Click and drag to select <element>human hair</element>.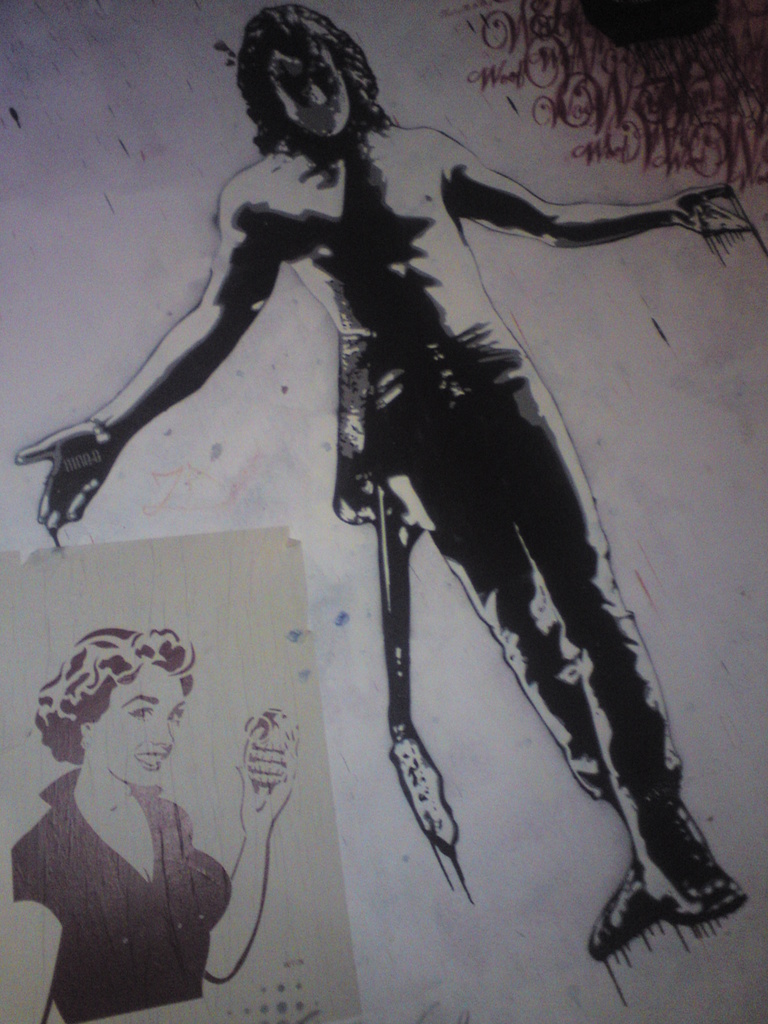
Selection: 217/13/383/180.
